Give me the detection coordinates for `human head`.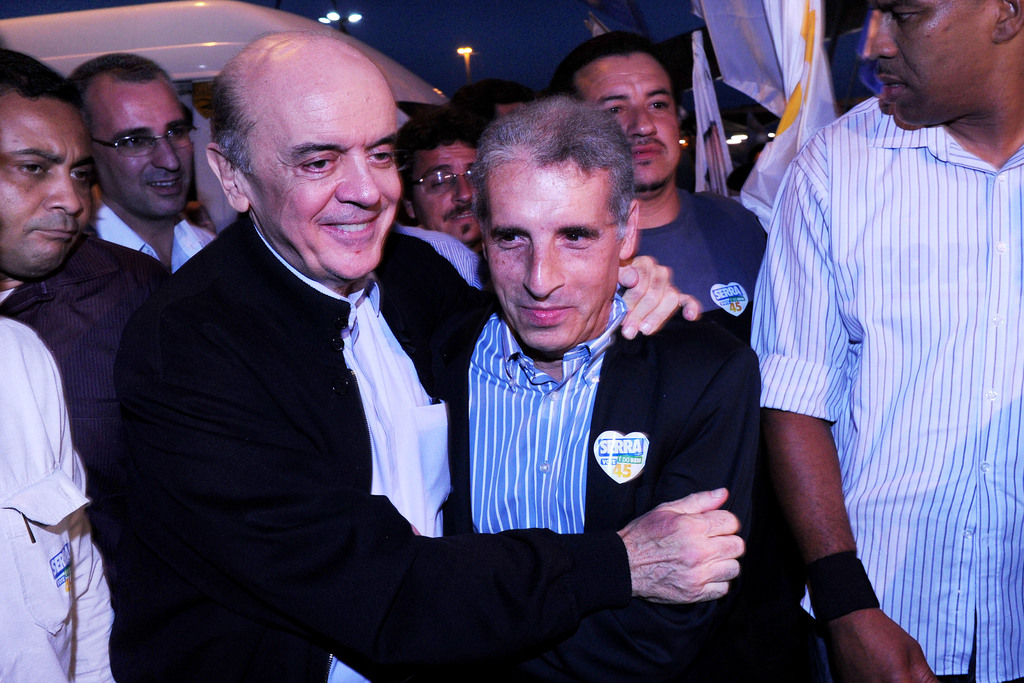
554,29,684,193.
